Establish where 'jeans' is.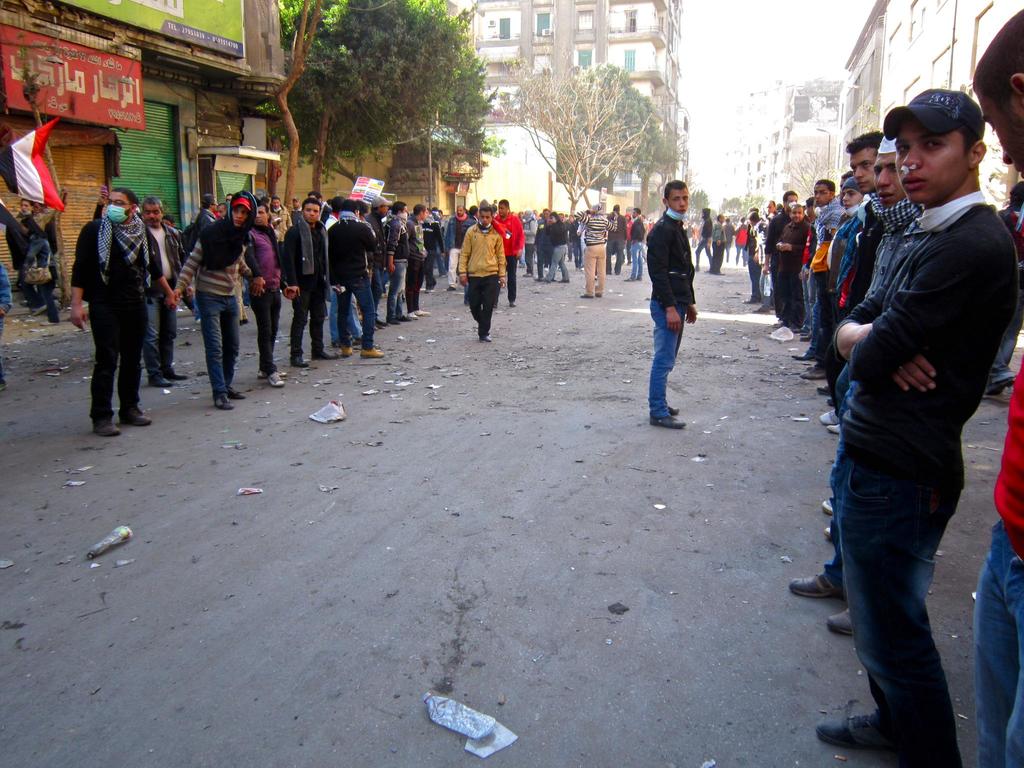
Established at {"left": 143, "top": 292, "right": 178, "bottom": 378}.
